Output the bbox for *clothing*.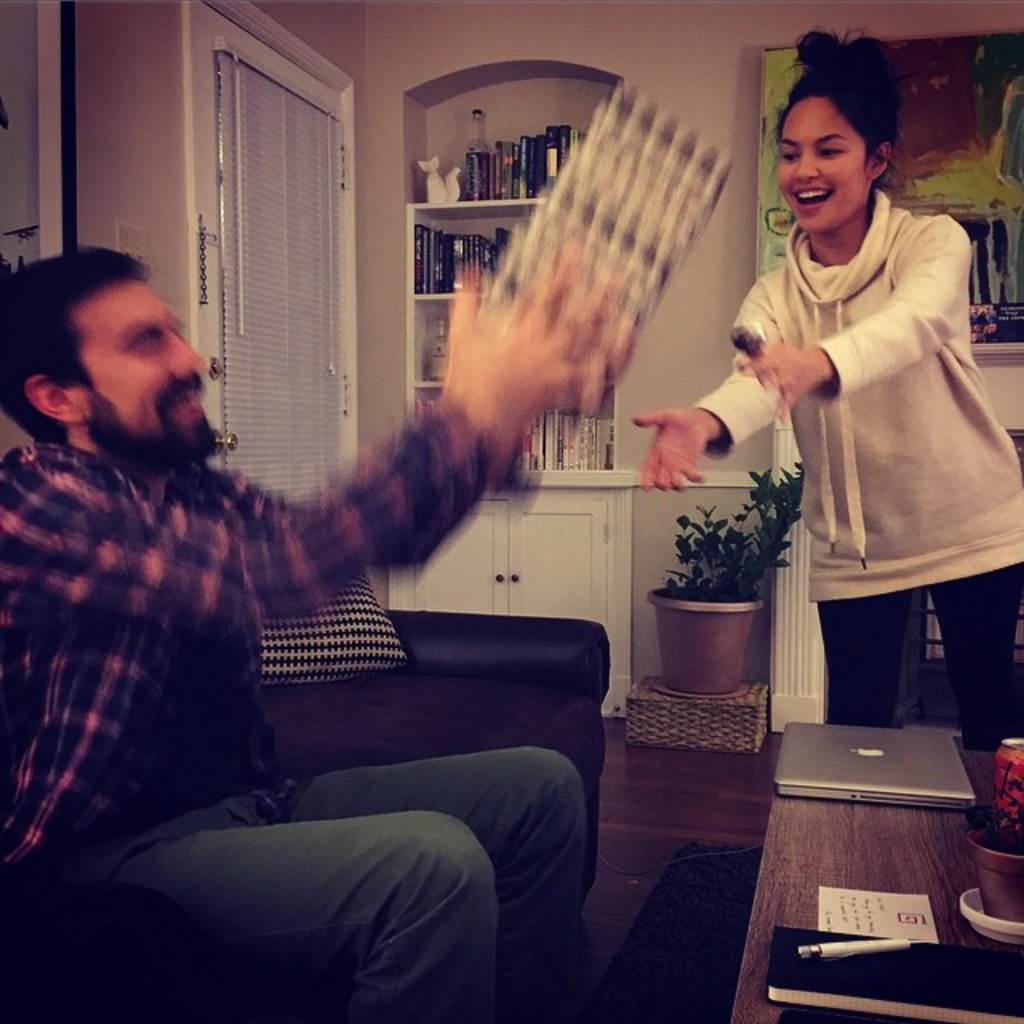
[645,200,1014,747].
